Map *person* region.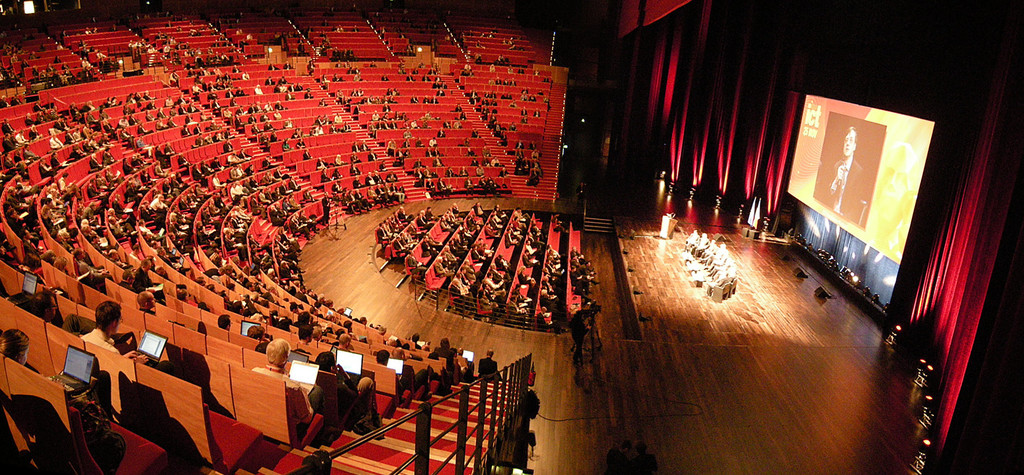
Mapped to rect(822, 125, 868, 216).
